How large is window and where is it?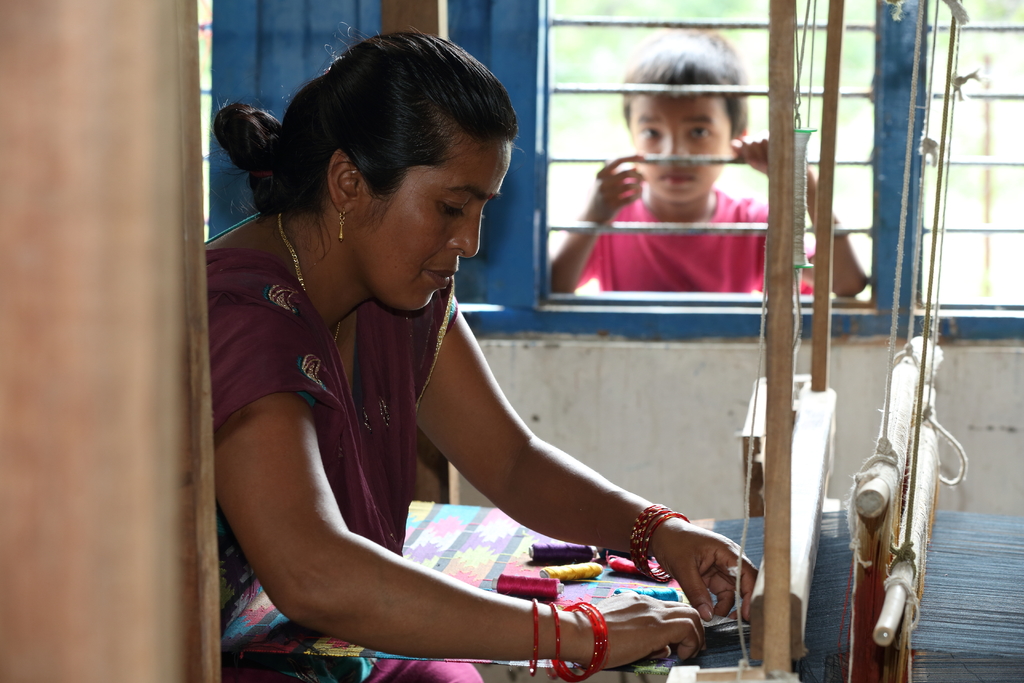
Bounding box: (545, 0, 1023, 309).
